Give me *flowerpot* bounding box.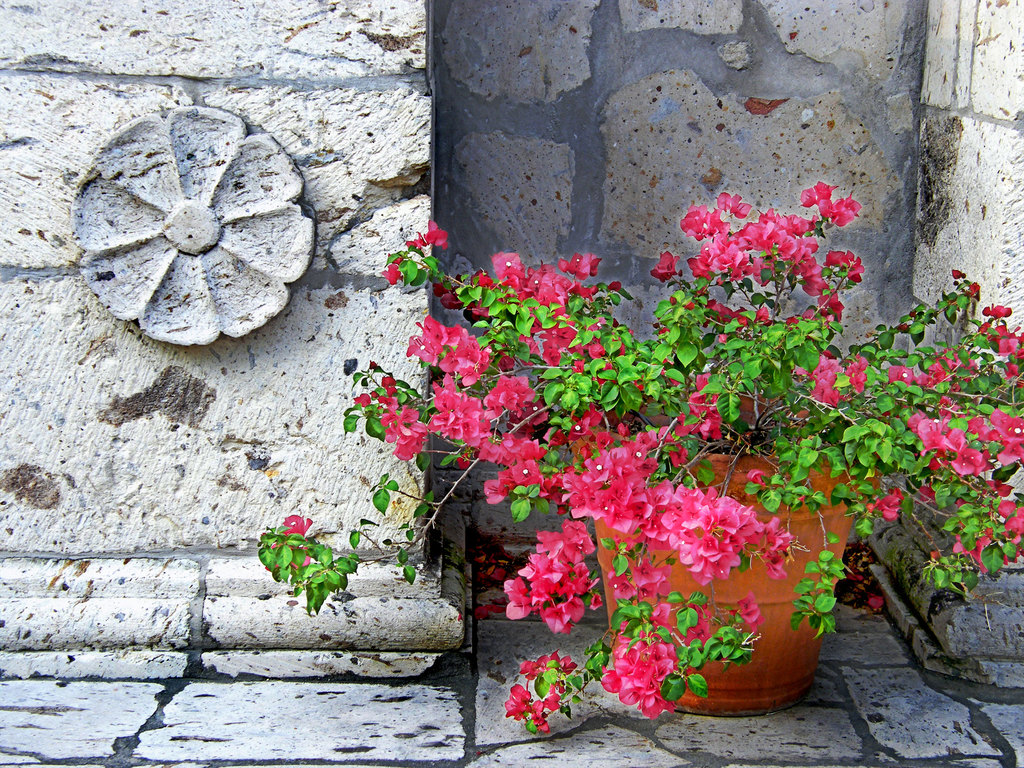
rect(530, 444, 827, 726).
